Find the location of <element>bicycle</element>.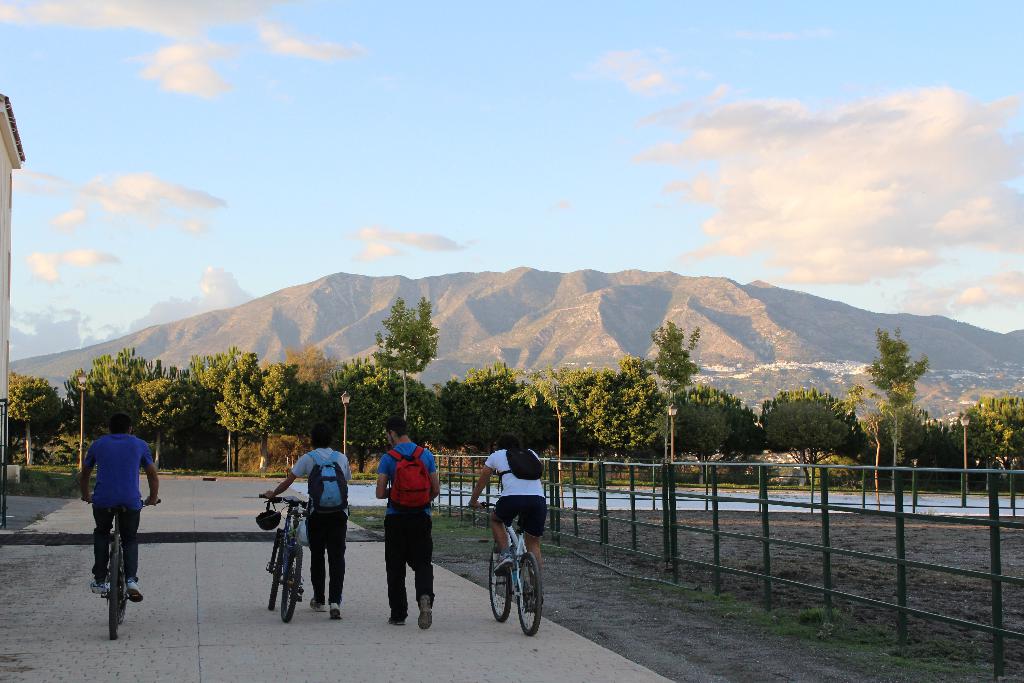
Location: [x1=255, y1=494, x2=310, y2=624].
